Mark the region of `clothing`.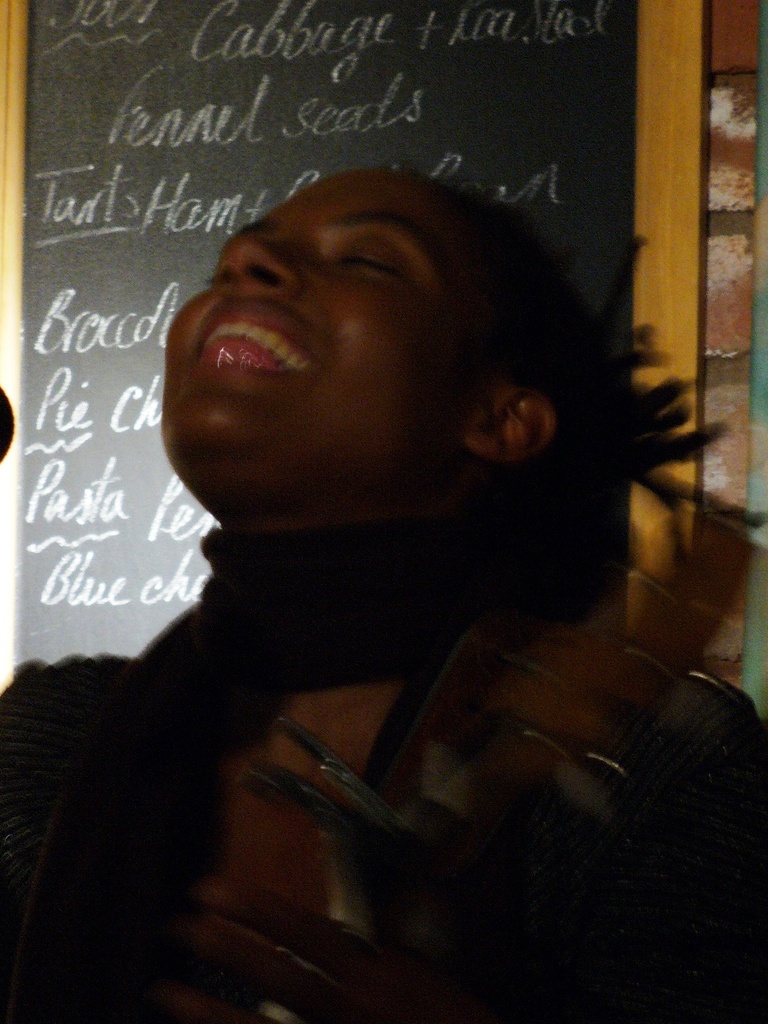
Region: 0:526:759:1018.
